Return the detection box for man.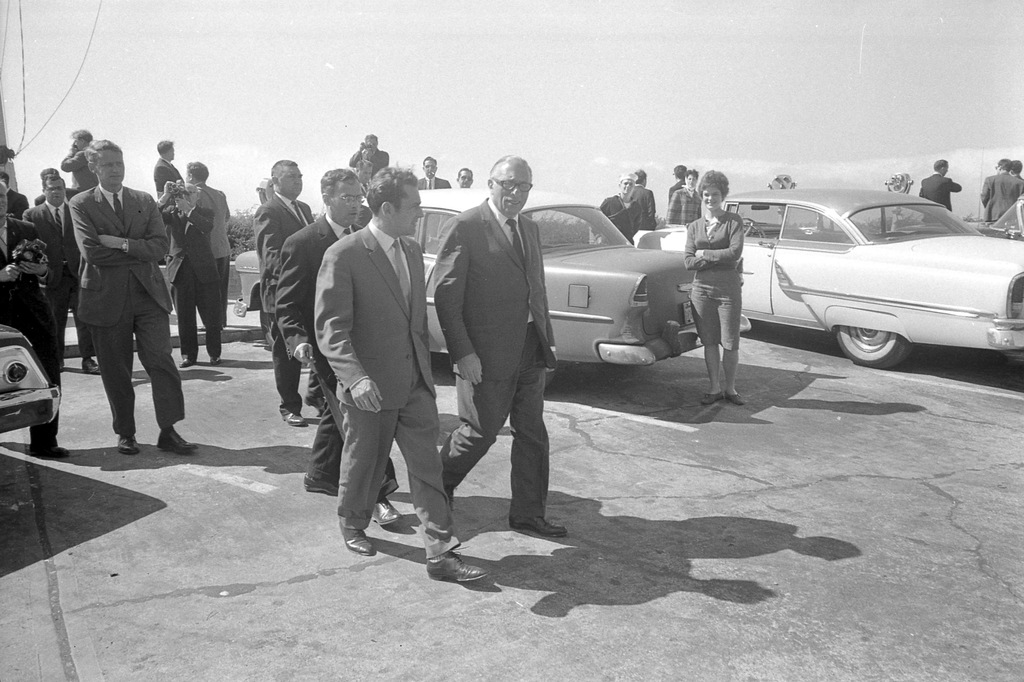
bbox=[668, 164, 687, 204].
